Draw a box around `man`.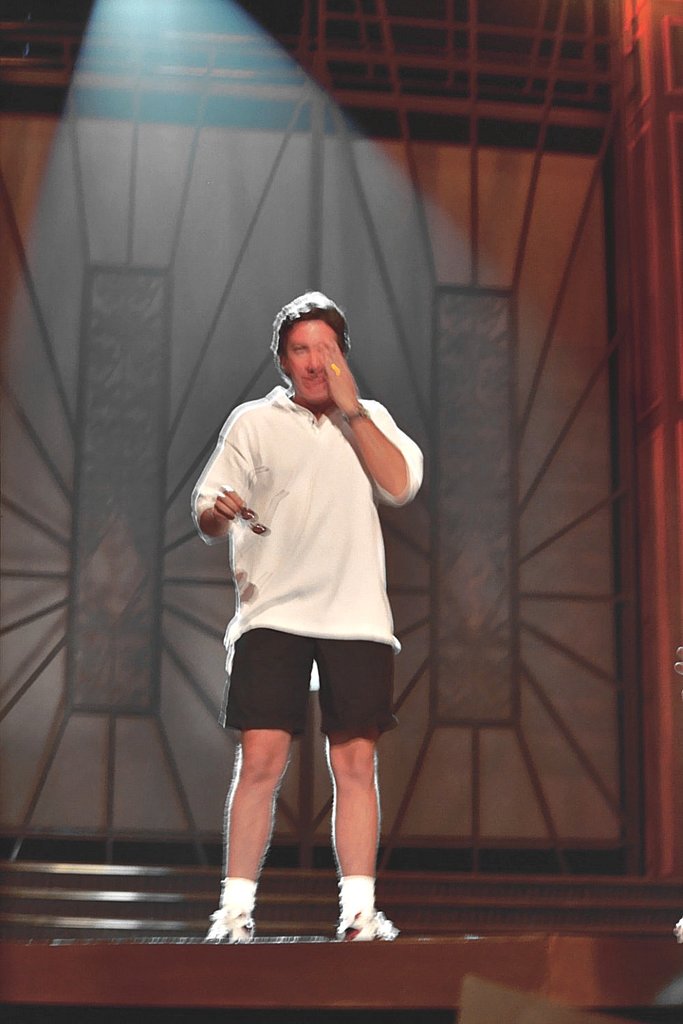
Rect(175, 261, 435, 929).
